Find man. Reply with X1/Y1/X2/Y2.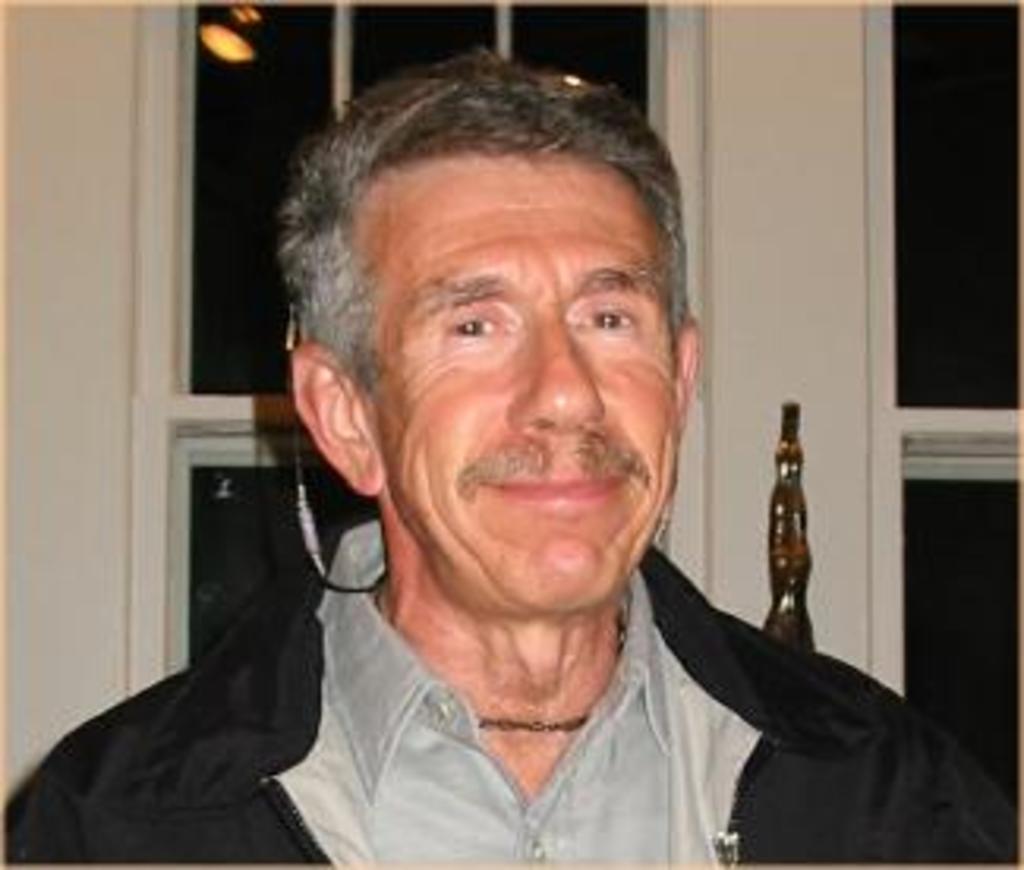
3/35/1018/867.
